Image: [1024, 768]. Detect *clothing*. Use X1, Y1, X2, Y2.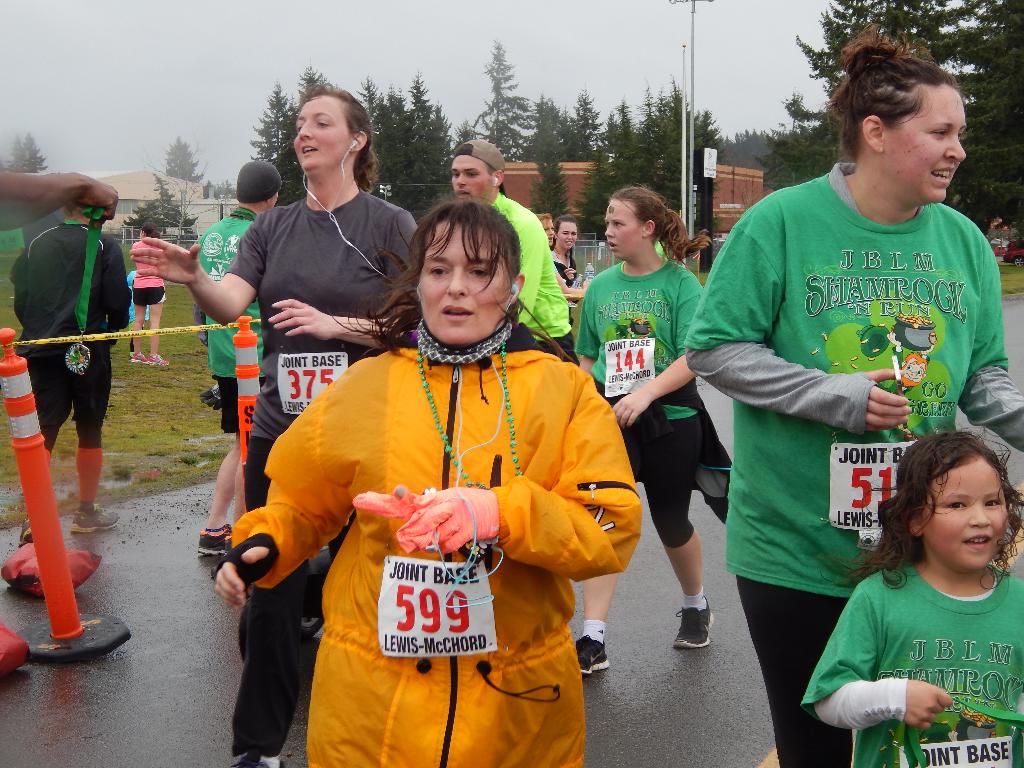
246, 302, 625, 735.
